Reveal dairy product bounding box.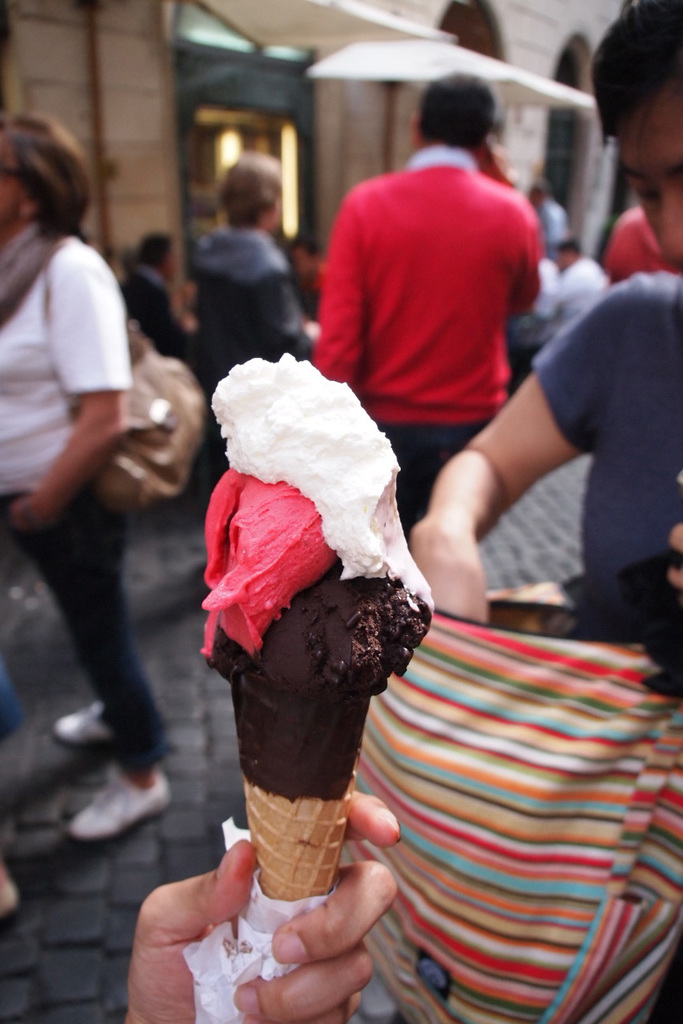
Revealed: detection(188, 350, 436, 756).
